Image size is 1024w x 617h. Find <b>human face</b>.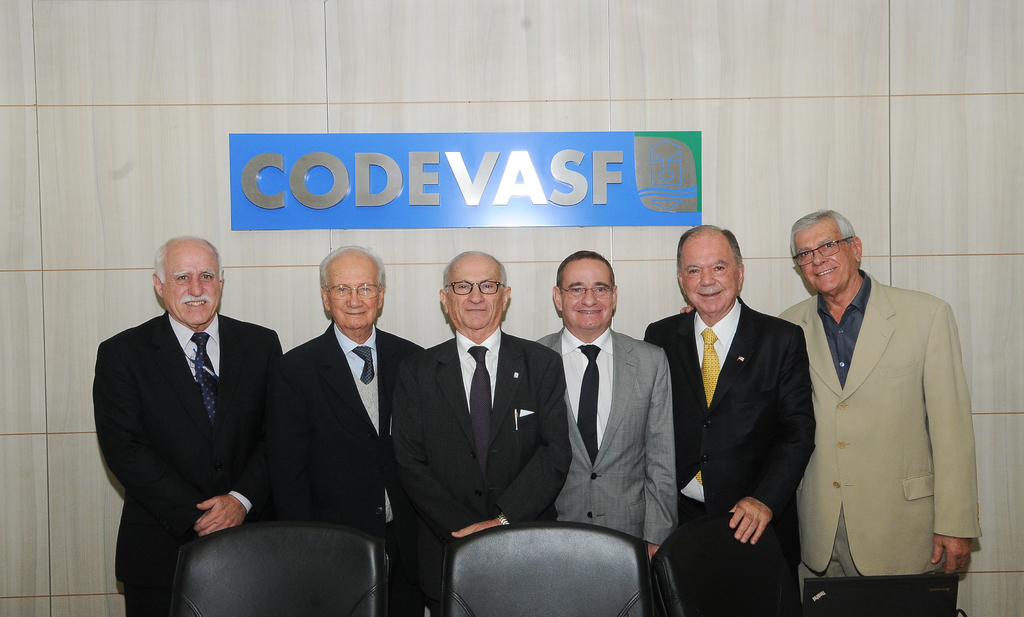
x1=449, y1=257, x2=507, y2=332.
